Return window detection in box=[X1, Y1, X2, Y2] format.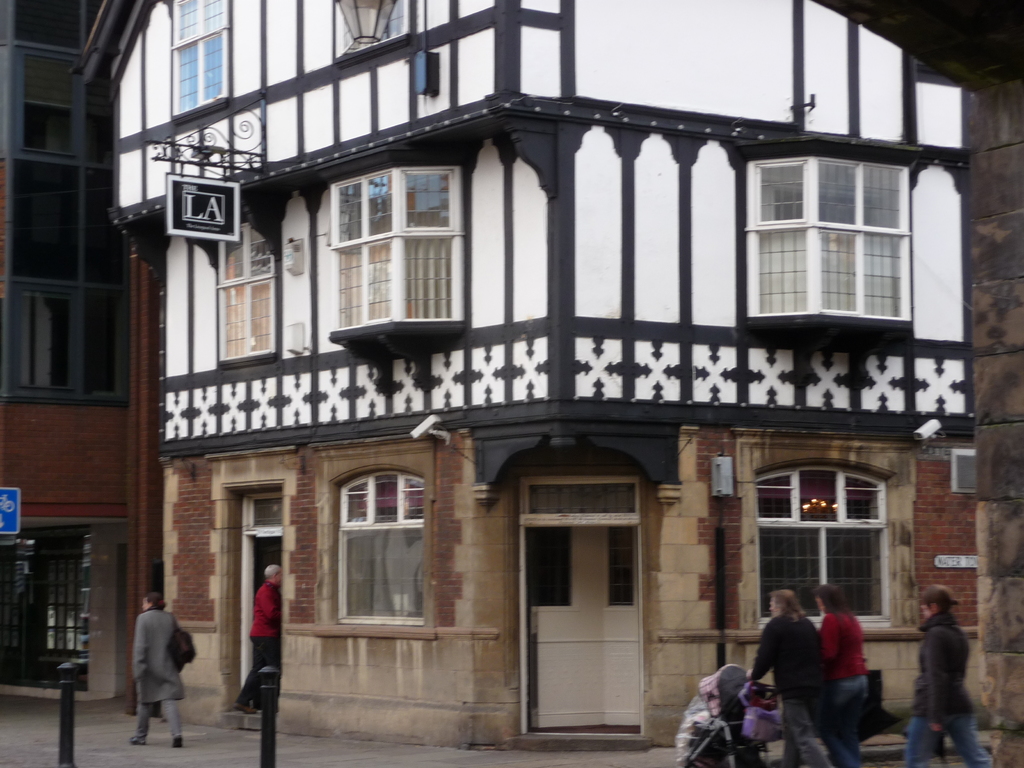
box=[221, 218, 282, 367].
